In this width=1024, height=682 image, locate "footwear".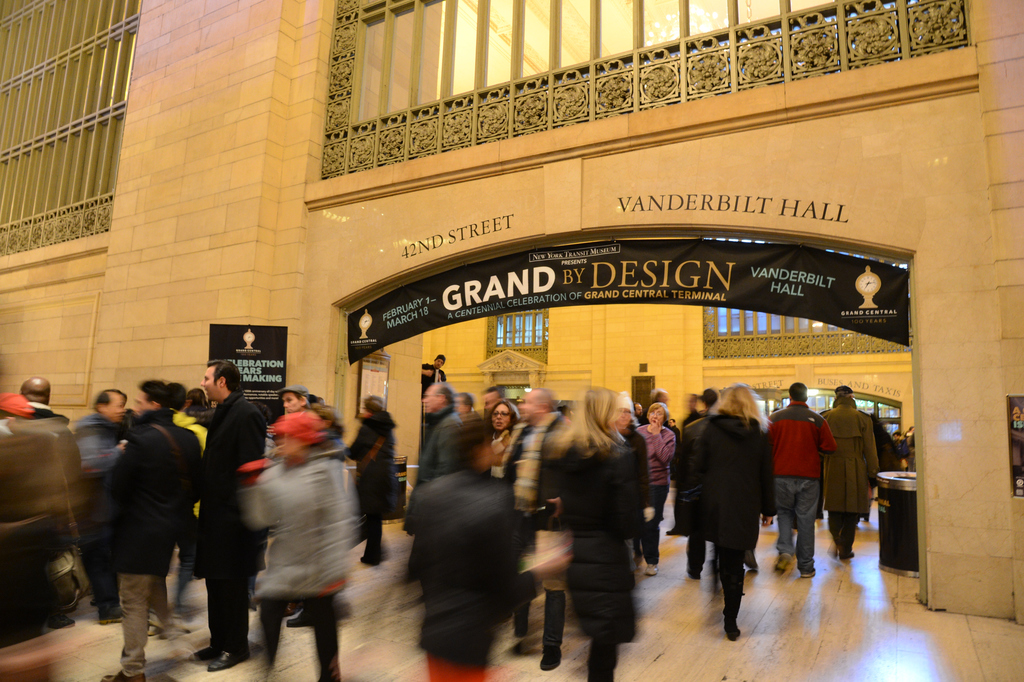
Bounding box: <box>725,625,744,643</box>.
